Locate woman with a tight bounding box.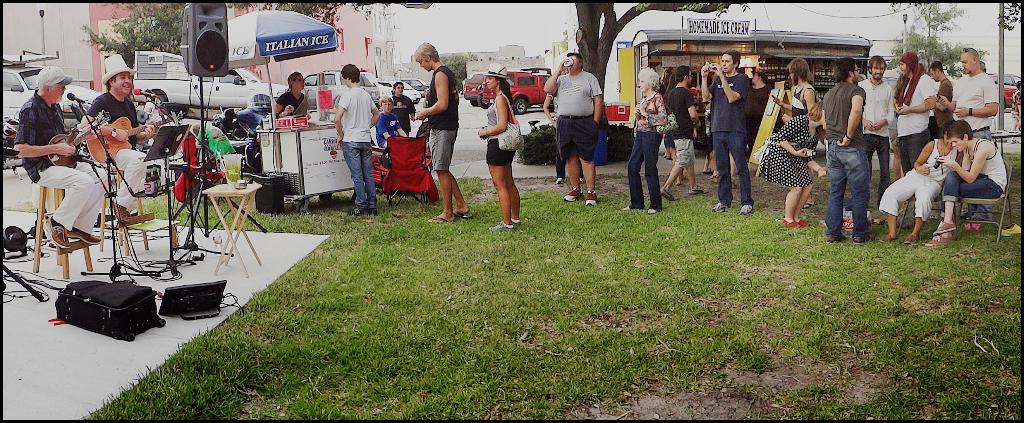
x1=745 y1=94 x2=823 y2=230.
